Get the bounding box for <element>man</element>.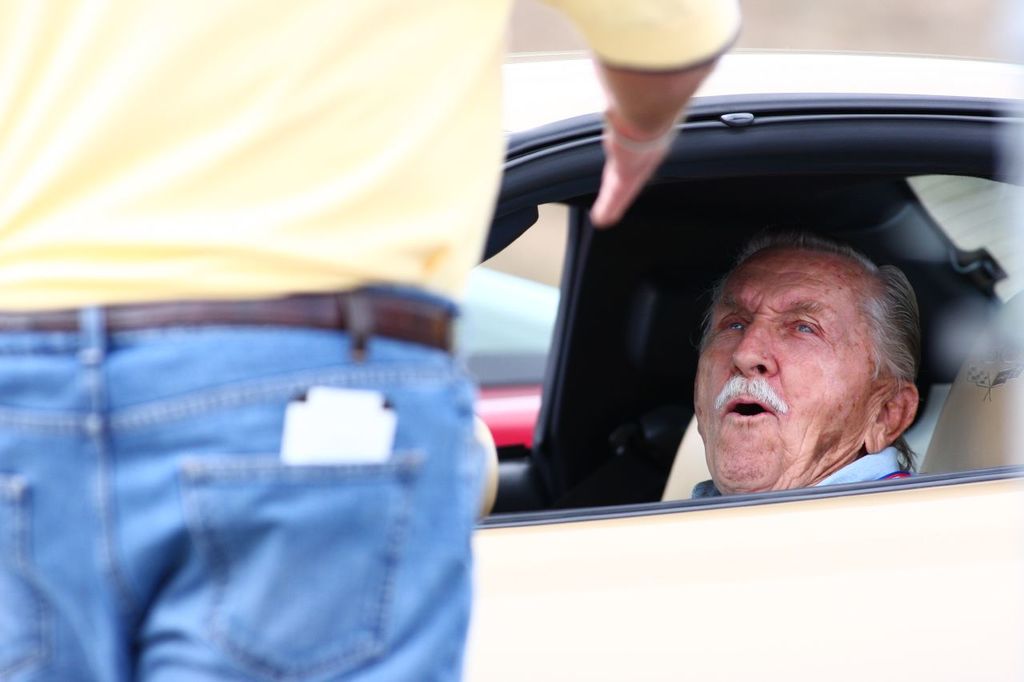
(678,240,932,500).
